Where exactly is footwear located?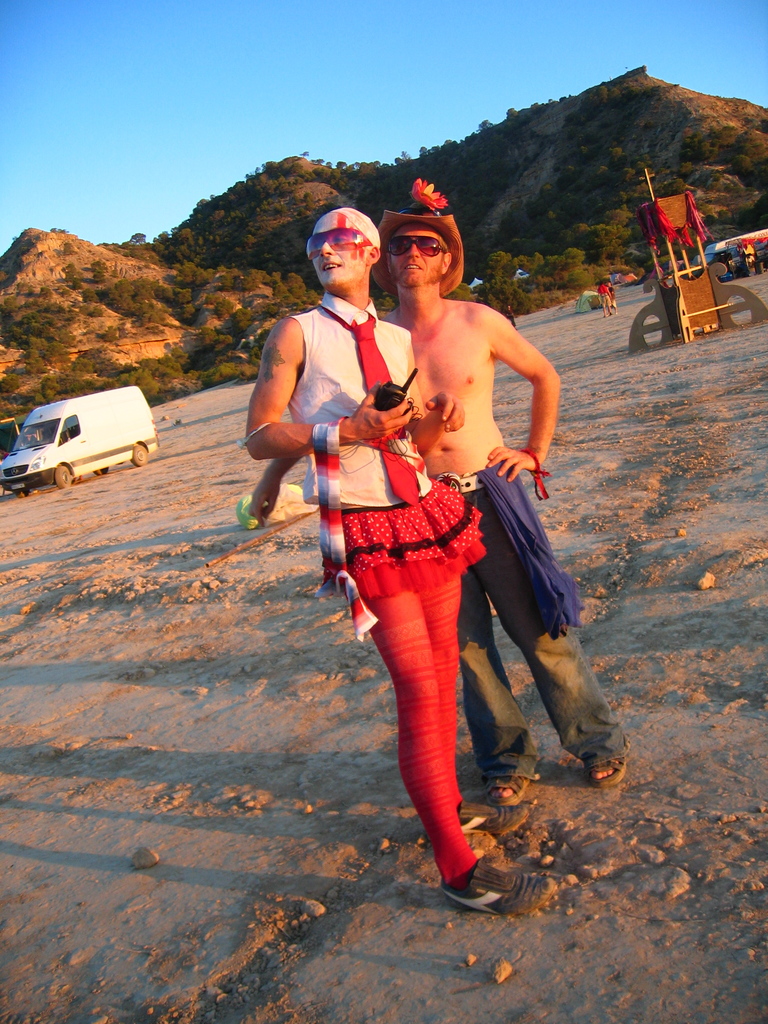
Its bounding box is (left=455, top=801, right=490, bottom=832).
